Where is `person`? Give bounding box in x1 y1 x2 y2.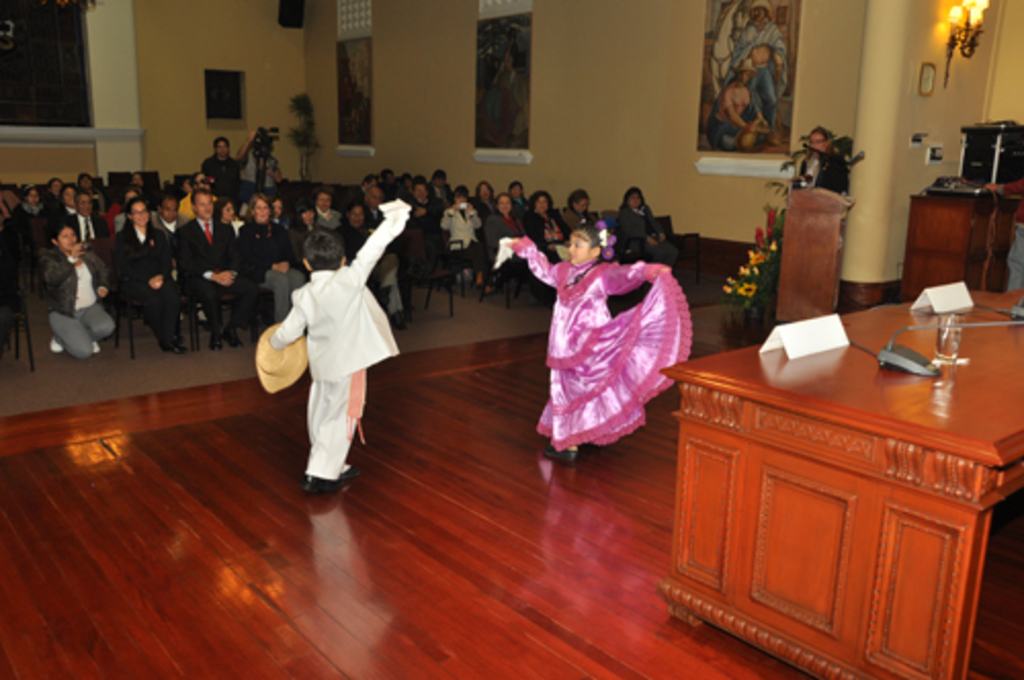
506 180 526 213.
